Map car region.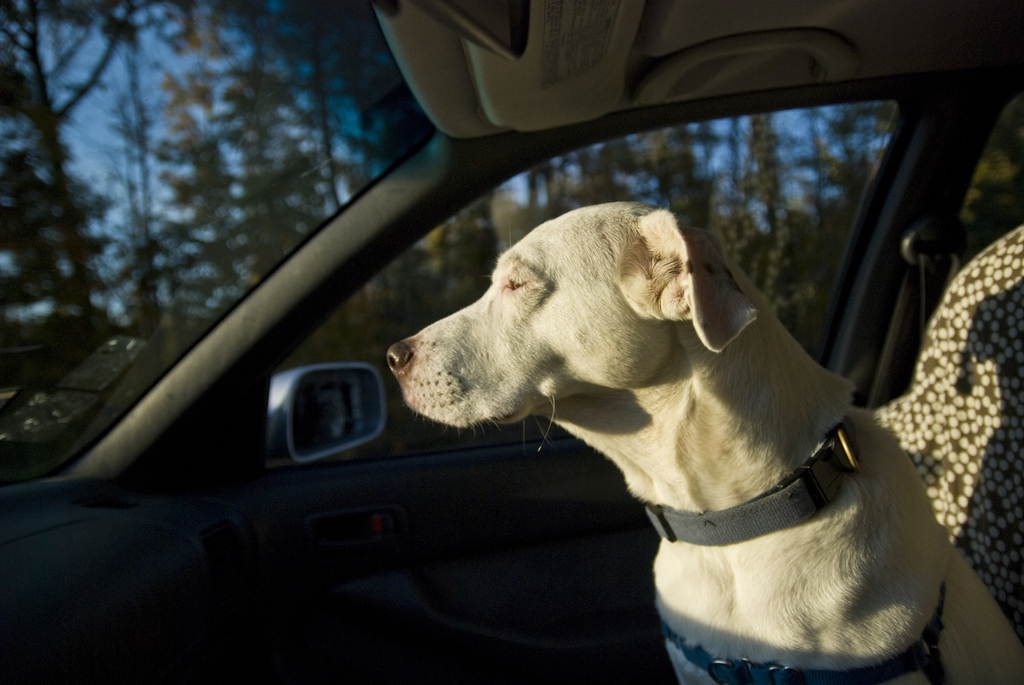
Mapped to bbox=[0, 0, 1023, 684].
